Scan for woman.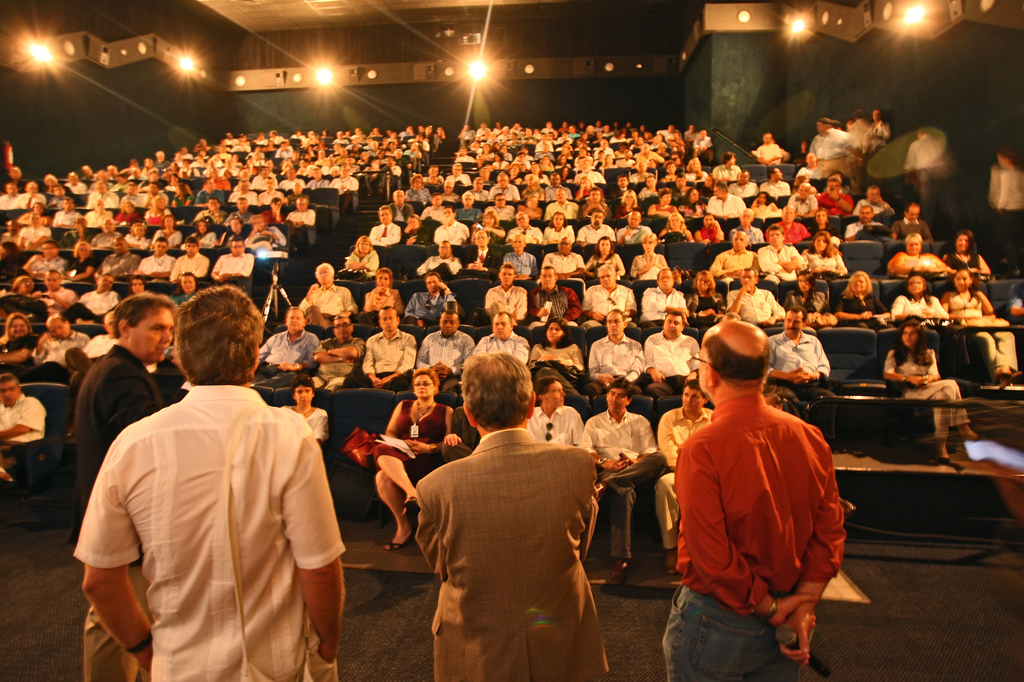
Scan result: {"x1": 404, "y1": 171, "x2": 433, "y2": 207}.
